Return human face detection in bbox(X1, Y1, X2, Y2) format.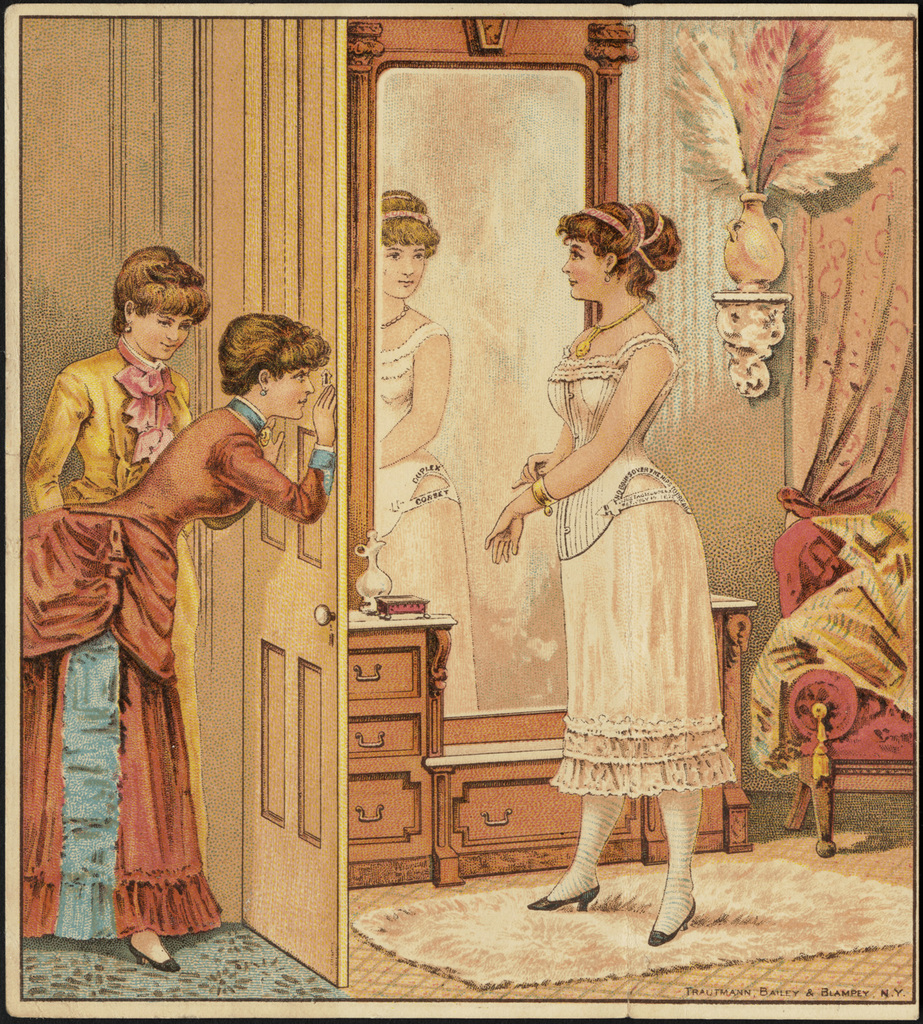
bbox(130, 315, 195, 362).
